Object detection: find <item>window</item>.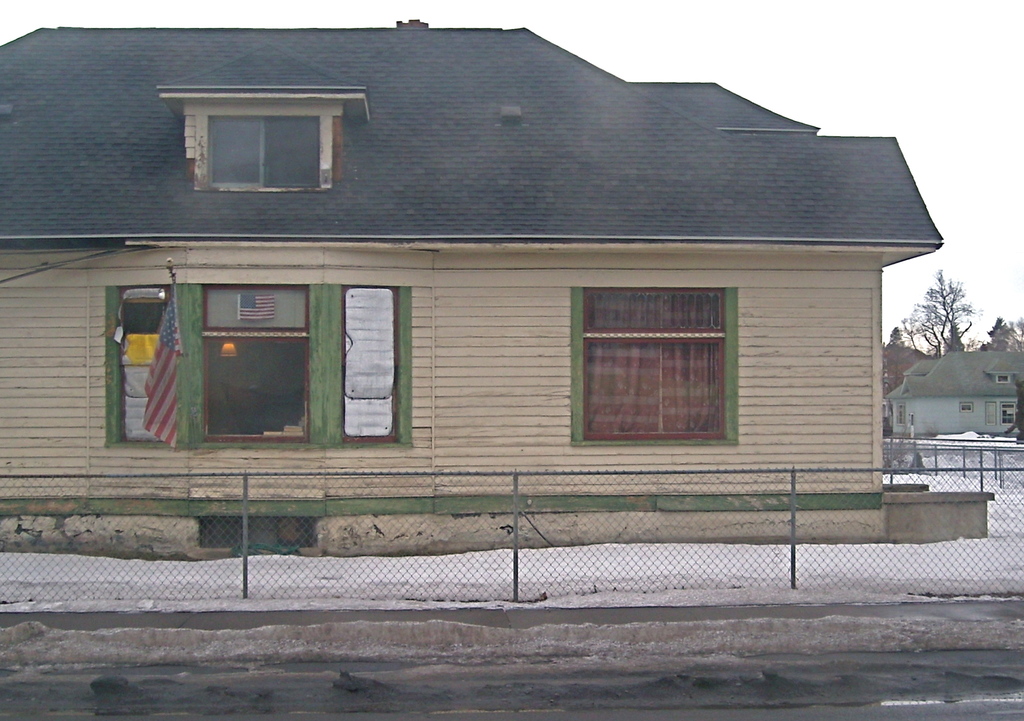
[x1=587, y1=262, x2=748, y2=454].
